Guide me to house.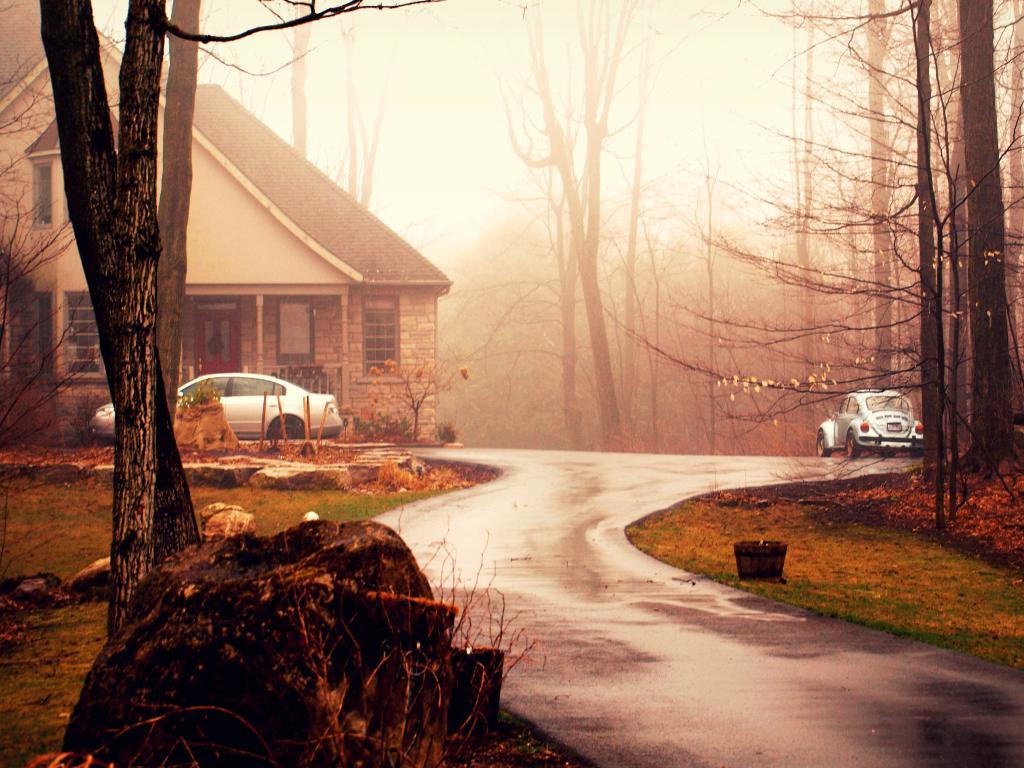
Guidance: detection(0, 13, 465, 468).
